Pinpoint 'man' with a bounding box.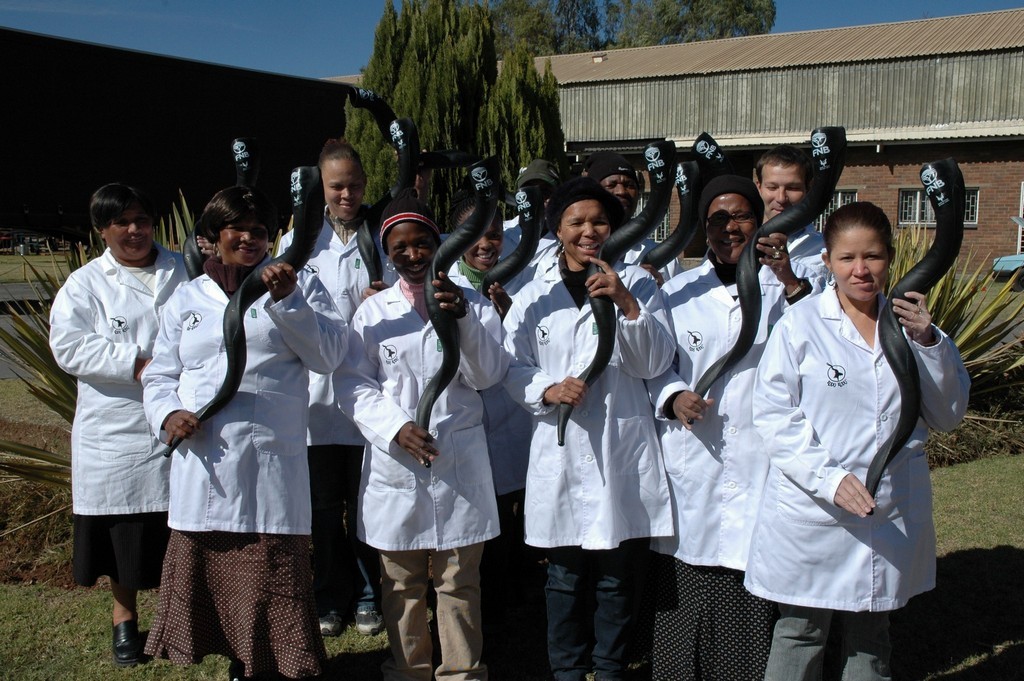
<bbox>753, 140, 833, 345</bbox>.
